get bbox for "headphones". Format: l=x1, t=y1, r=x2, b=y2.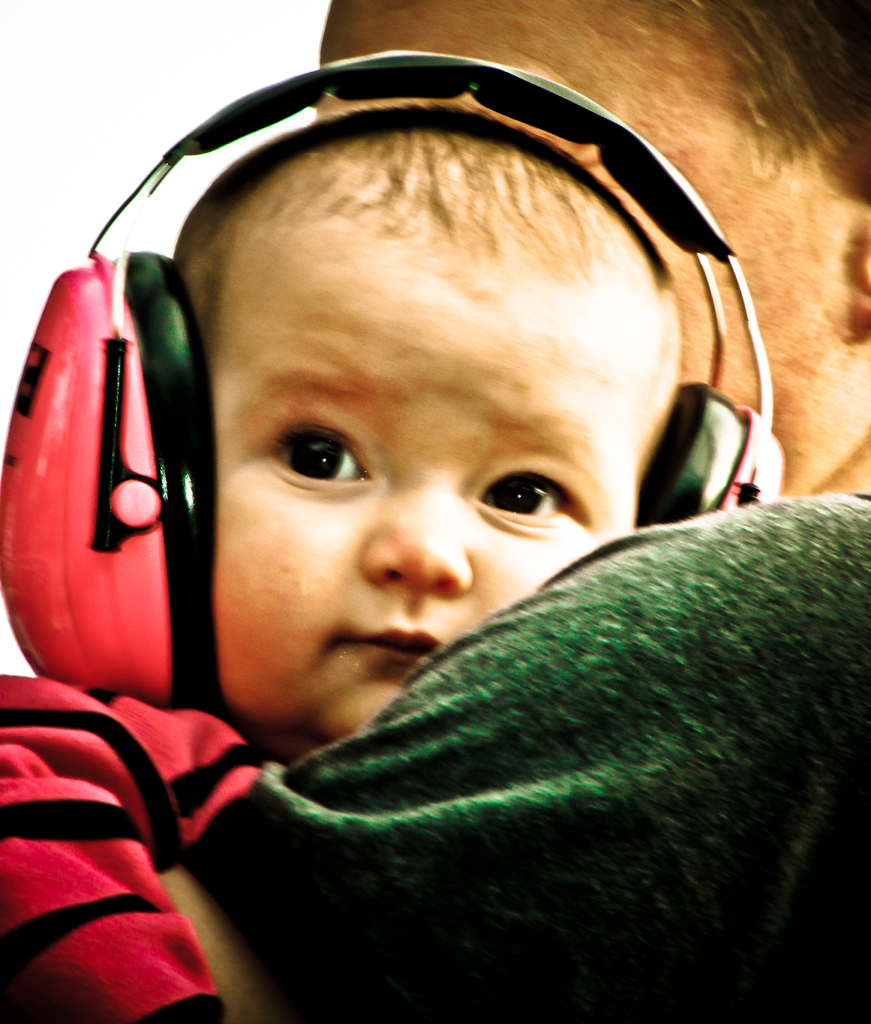
l=47, t=57, r=820, b=846.
